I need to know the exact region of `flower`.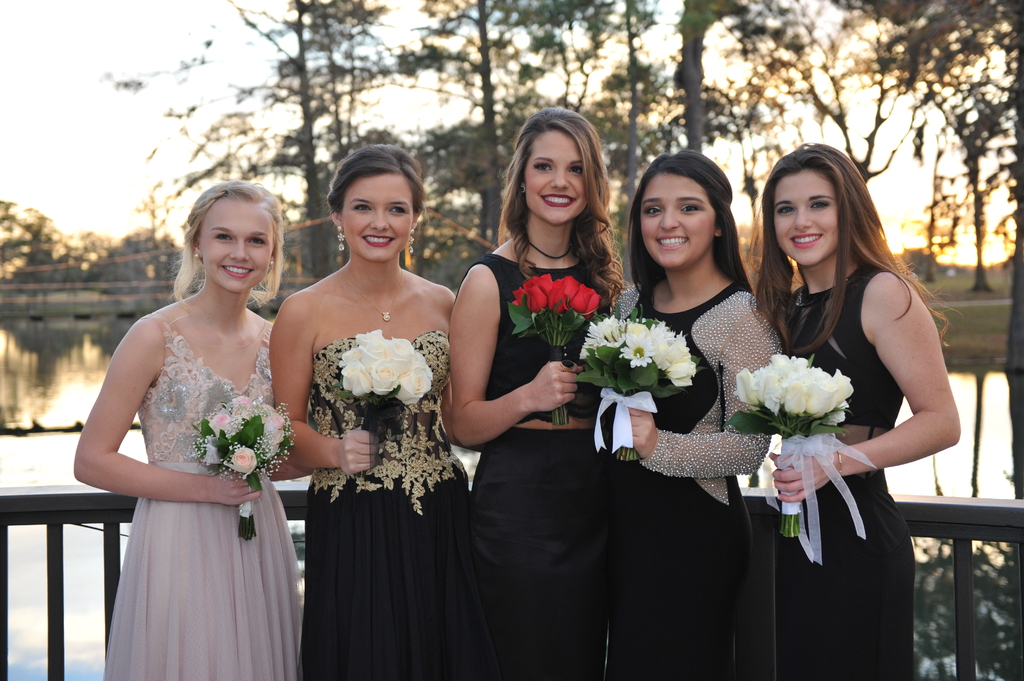
Region: box(397, 365, 430, 398).
